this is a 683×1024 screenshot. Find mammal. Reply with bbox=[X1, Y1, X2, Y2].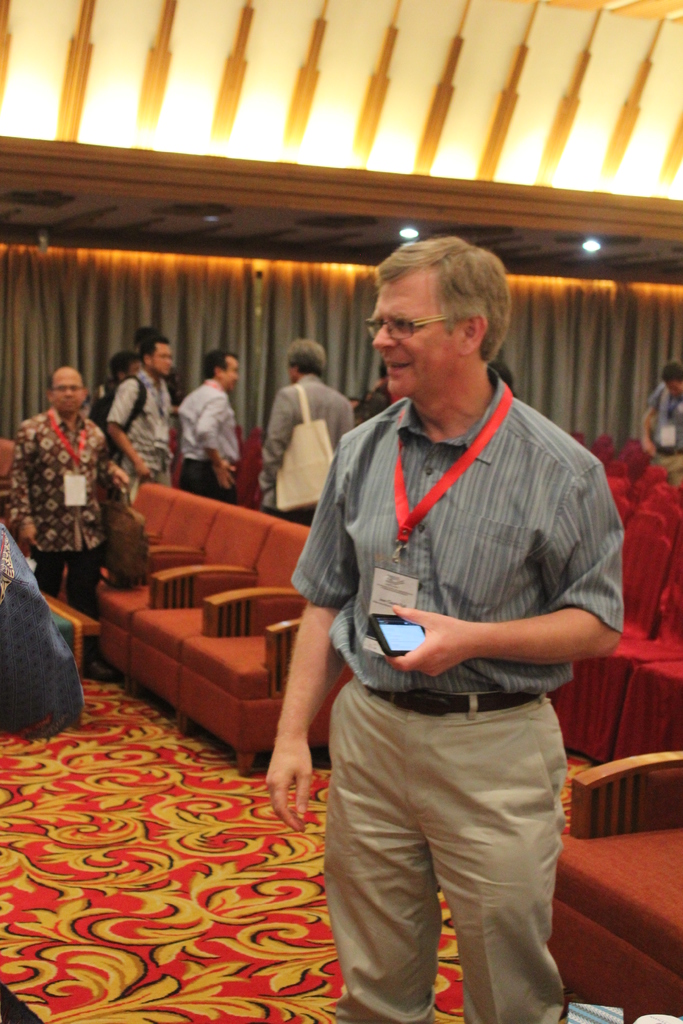
bbox=[129, 323, 186, 408].
